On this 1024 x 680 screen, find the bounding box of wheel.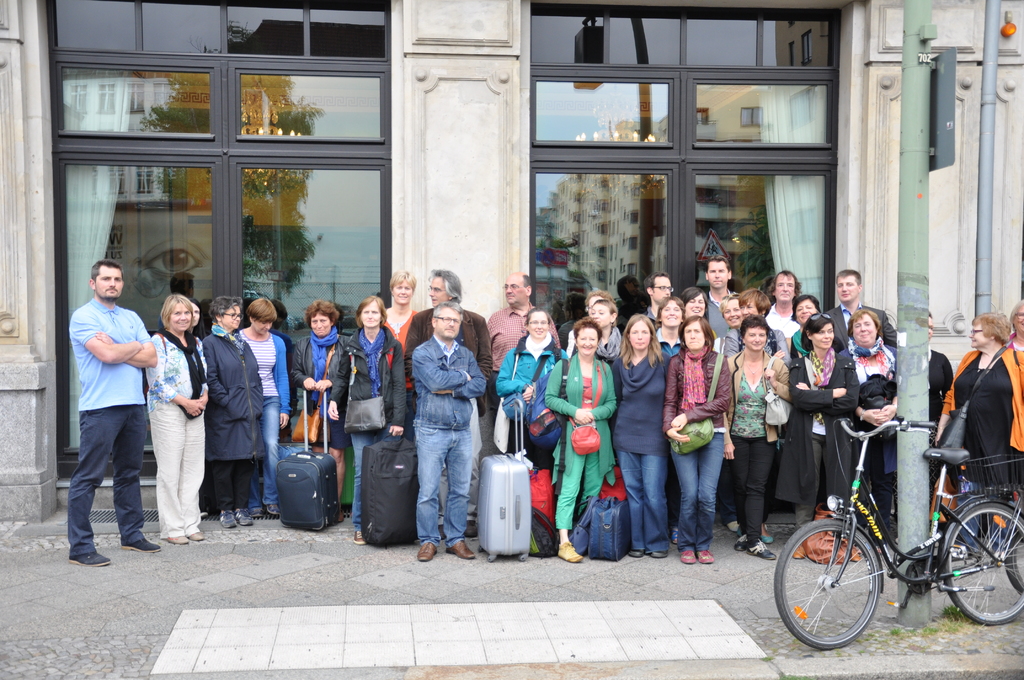
Bounding box: (x1=518, y1=554, x2=524, y2=560).
